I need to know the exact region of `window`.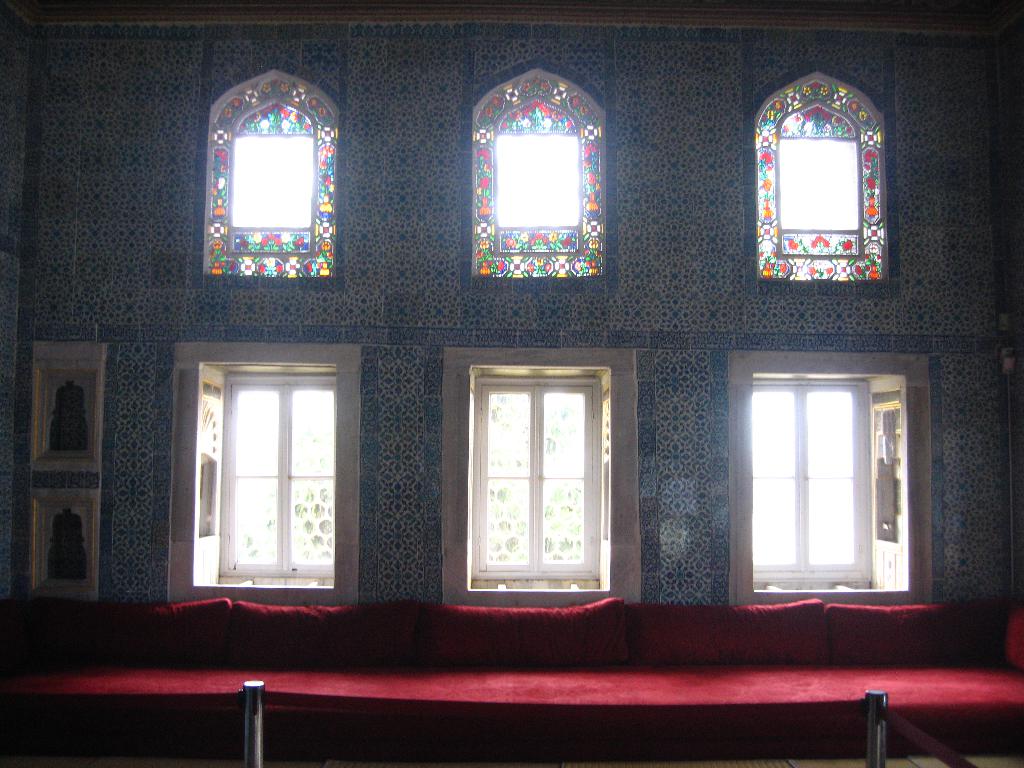
Region: rect(751, 60, 899, 304).
